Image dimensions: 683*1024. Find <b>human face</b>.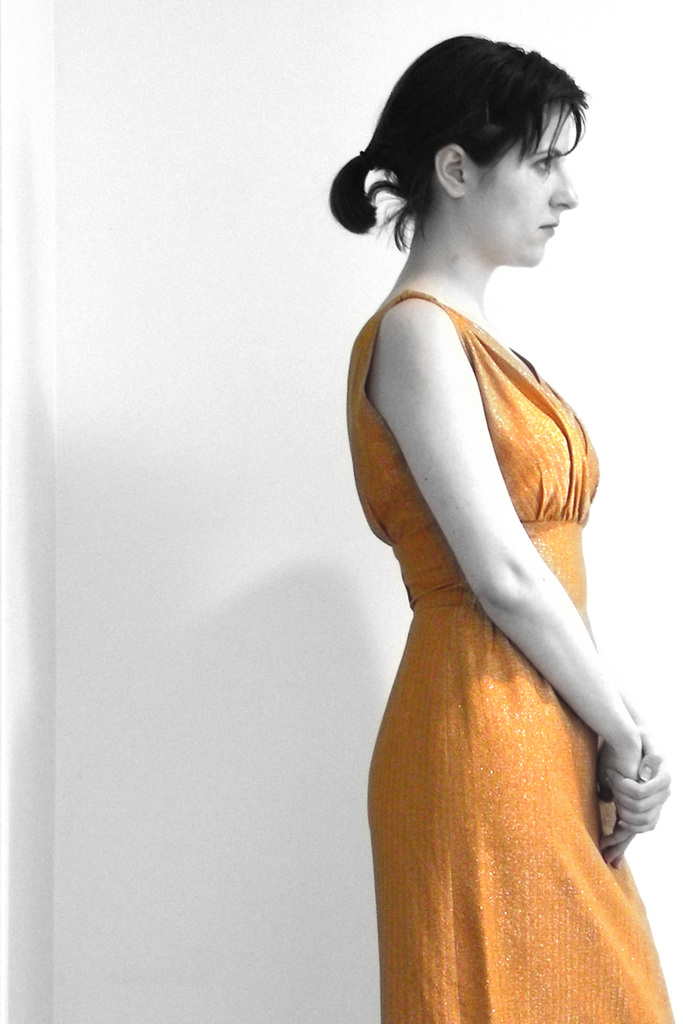
l=456, t=103, r=574, b=275.
